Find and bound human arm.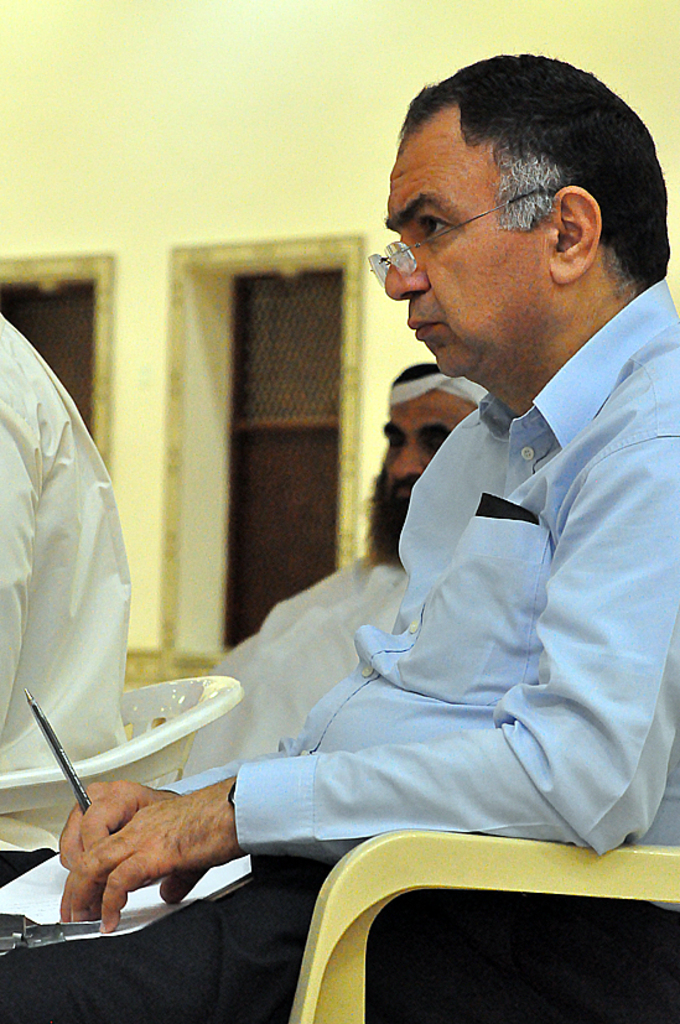
Bound: Rect(0, 402, 43, 733).
